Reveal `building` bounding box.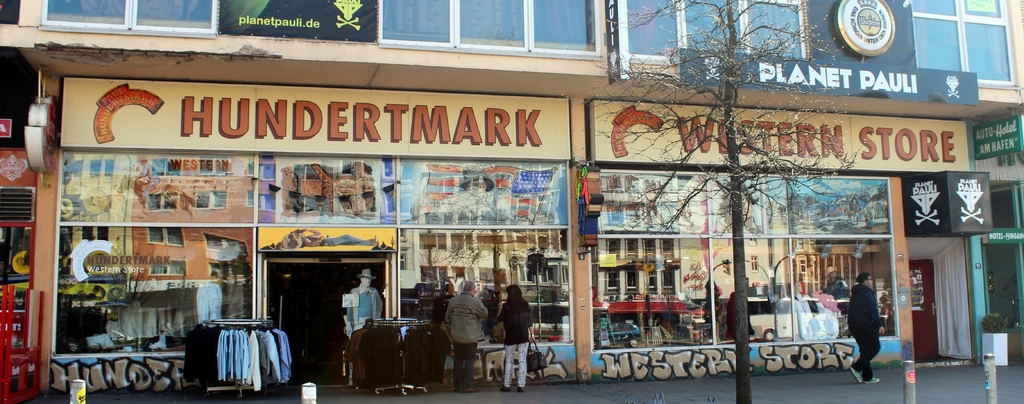
Revealed: locate(0, 0, 1023, 403).
